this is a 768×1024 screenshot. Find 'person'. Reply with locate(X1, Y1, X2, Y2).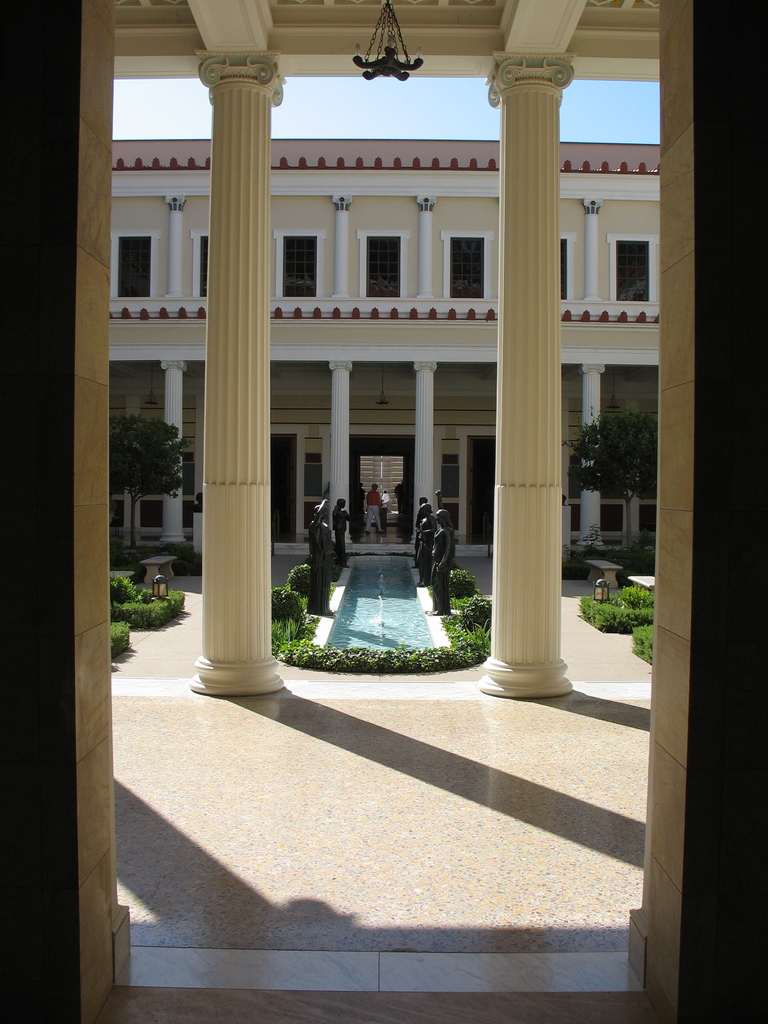
locate(424, 500, 458, 623).
